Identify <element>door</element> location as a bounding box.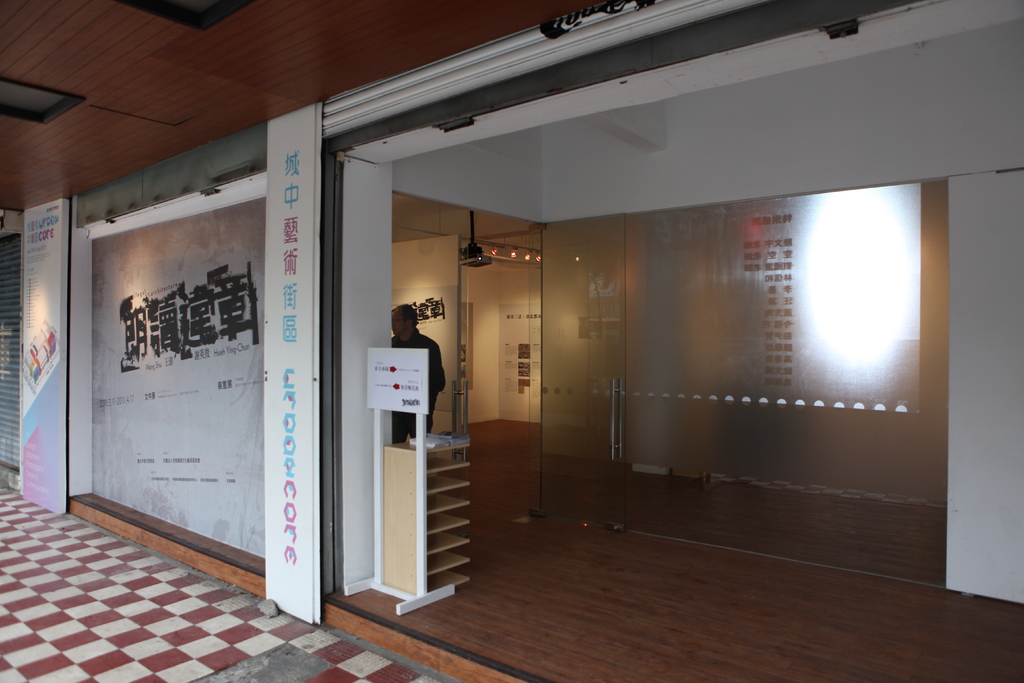
l=532, t=214, r=629, b=531.
